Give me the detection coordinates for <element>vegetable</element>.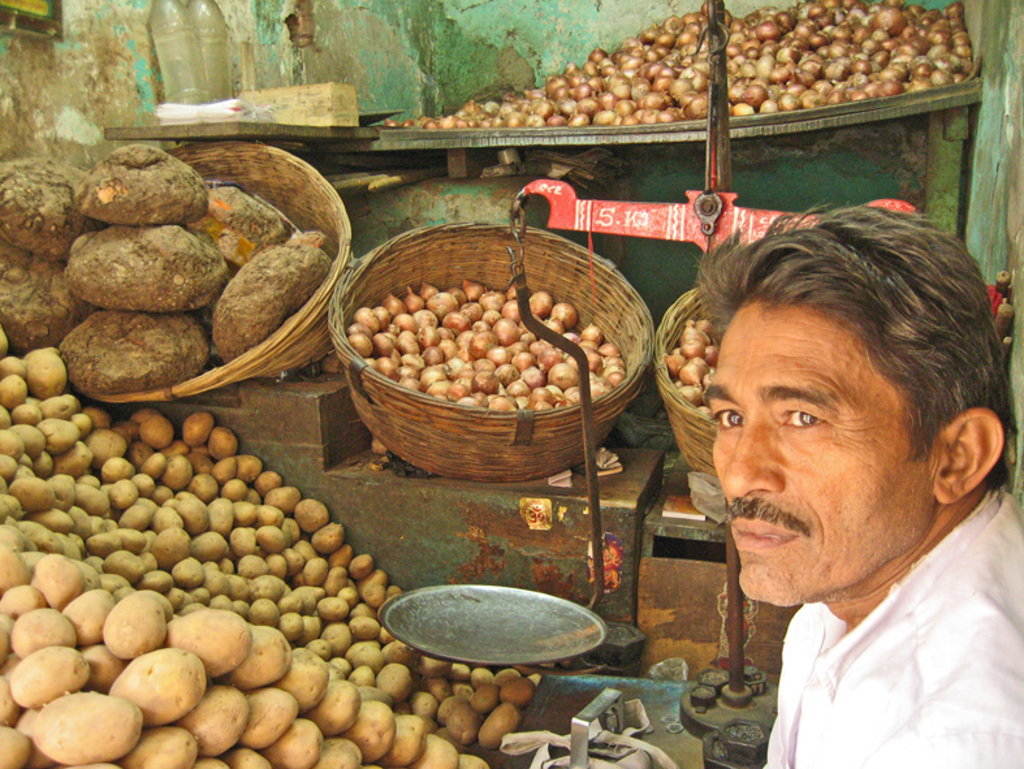
{"left": 402, "top": 364, "right": 420, "bottom": 380}.
